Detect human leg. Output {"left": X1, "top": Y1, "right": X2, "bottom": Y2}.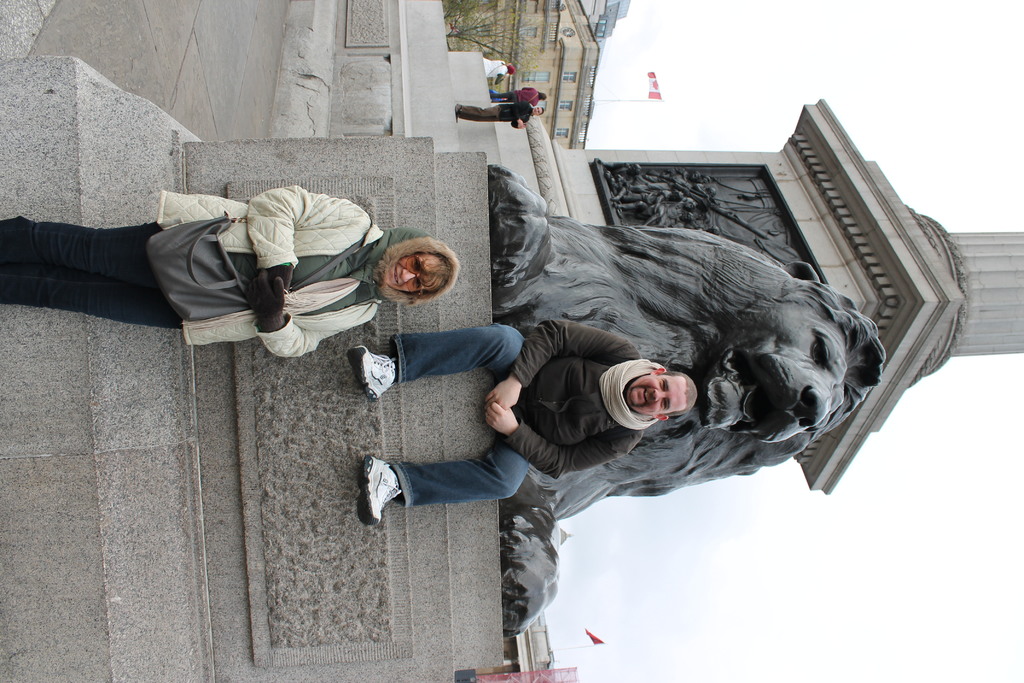
{"left": 0, "top": 224, "right": 198, "bottom": 292}.
